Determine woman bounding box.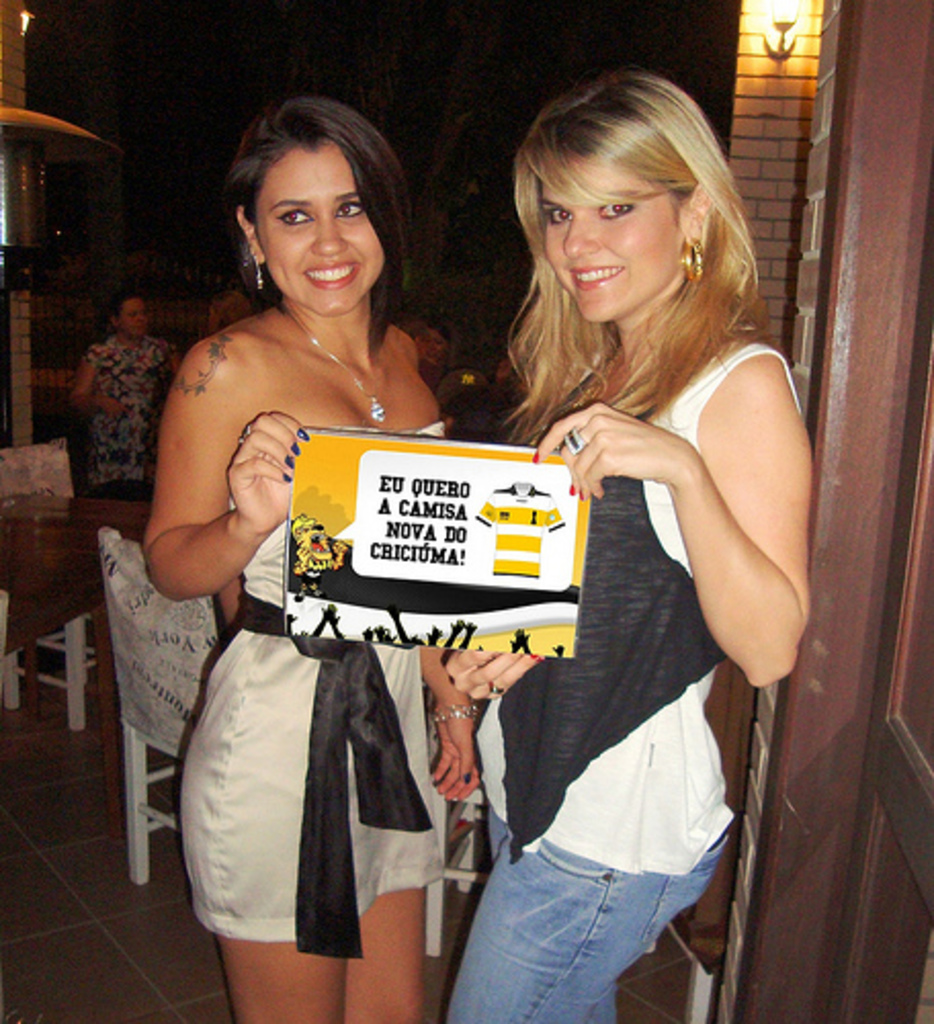
Determined: l=209, t=293, r=268, b=342.
